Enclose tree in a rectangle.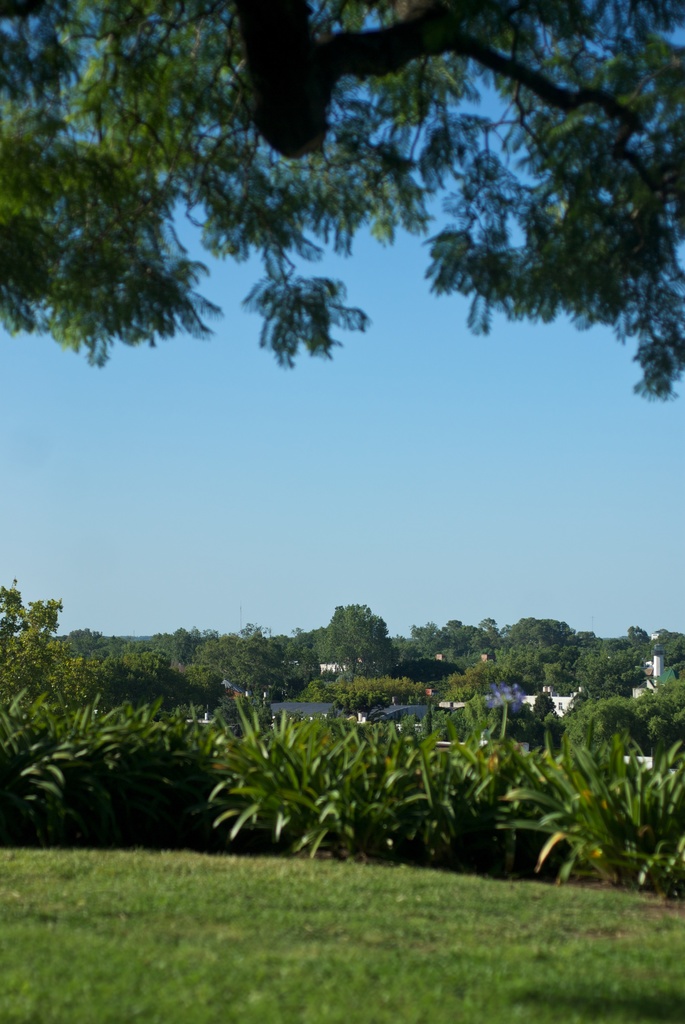
[left=0, top=0, right=684, bottom=413].
